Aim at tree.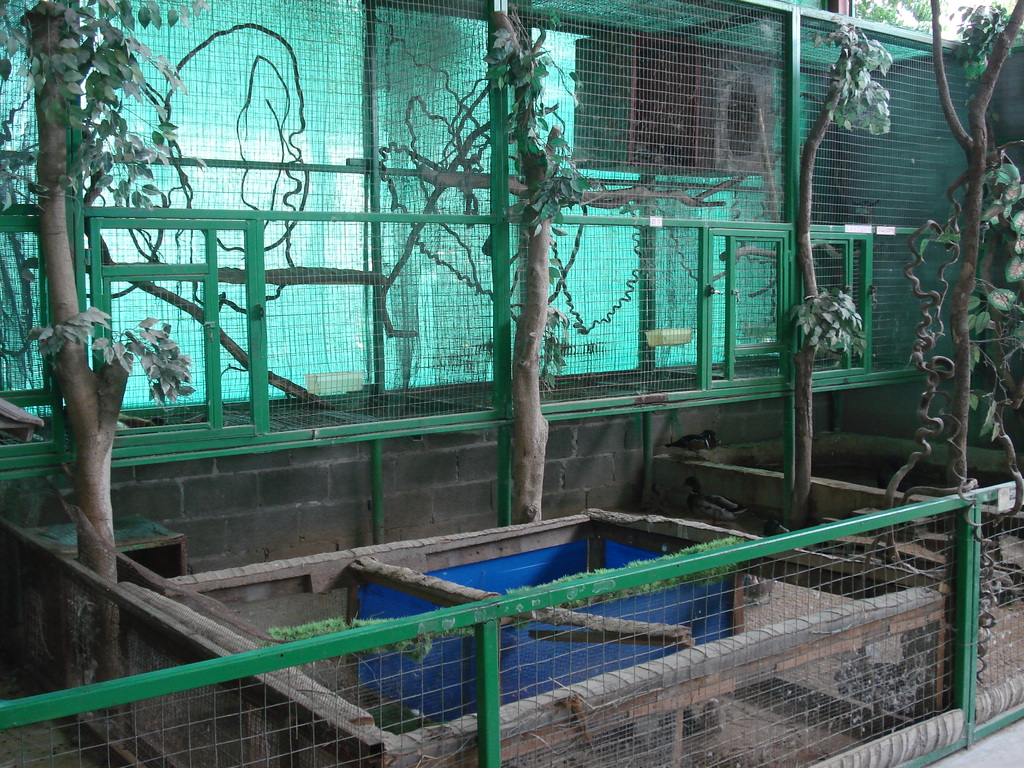
Aimed at {"left": 0, "top": 0, "right": 207, "bottom": 729}.
